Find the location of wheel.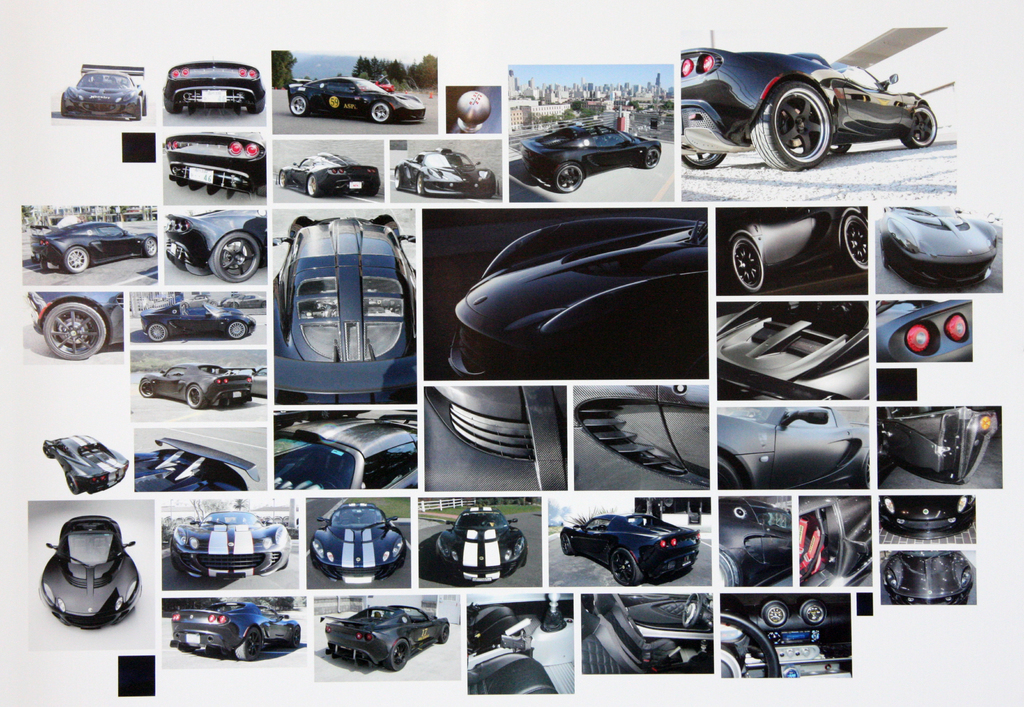
Location: box=[204, 229, 259, 284].
